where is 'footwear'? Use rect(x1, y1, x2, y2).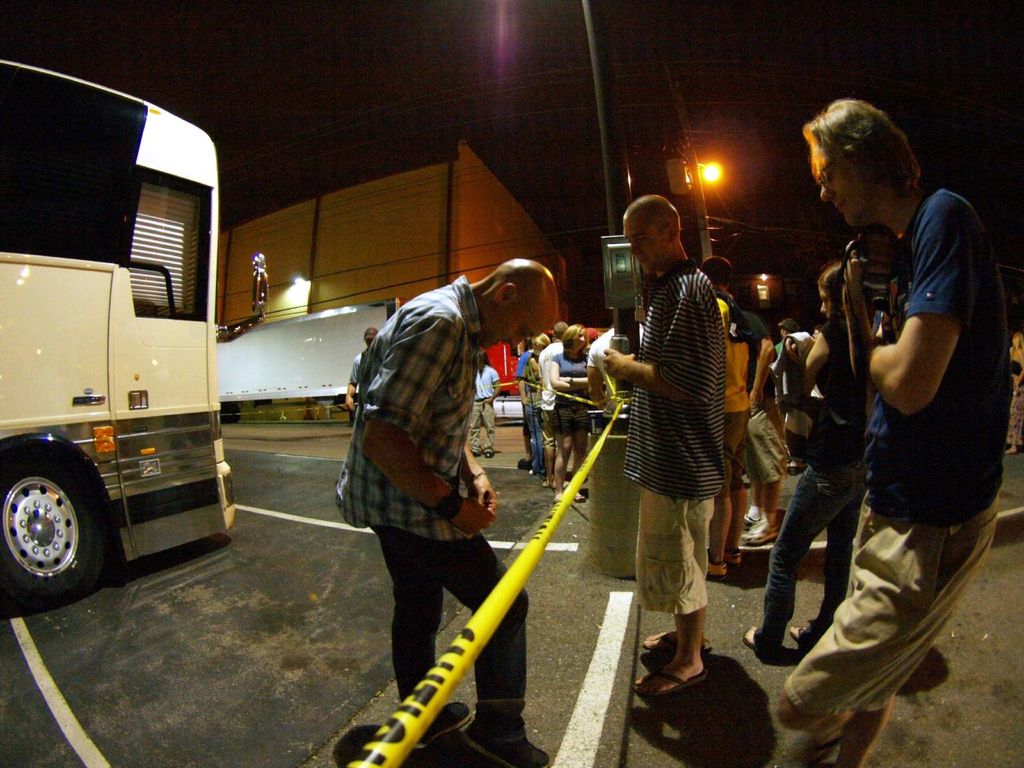
rect(414, 698, 474, 749).
